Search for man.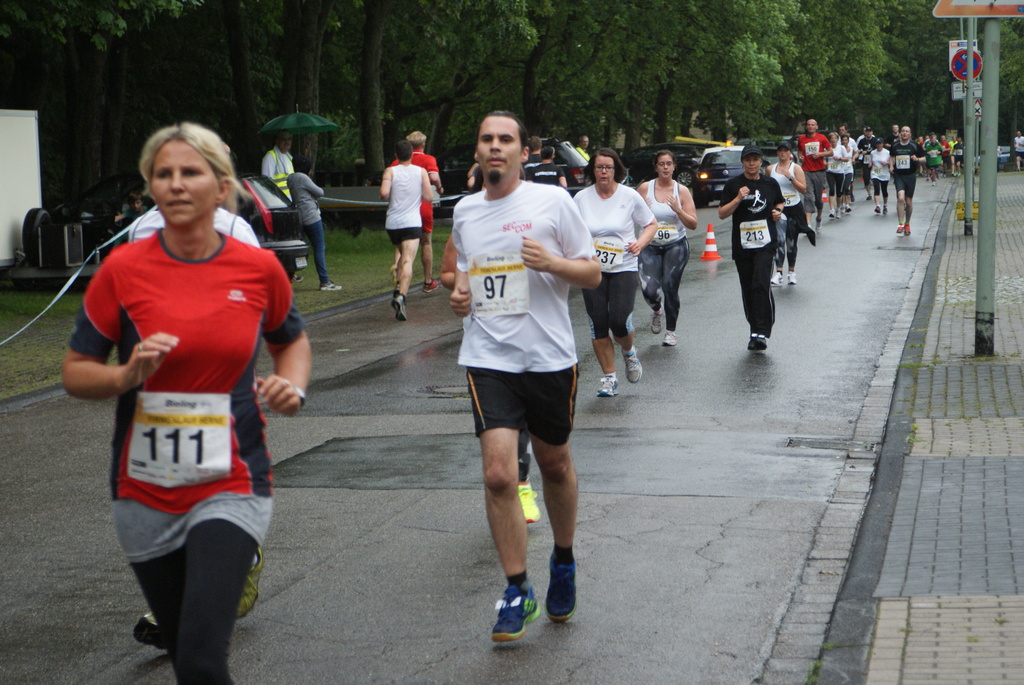
Found at 529/142/569/189.
